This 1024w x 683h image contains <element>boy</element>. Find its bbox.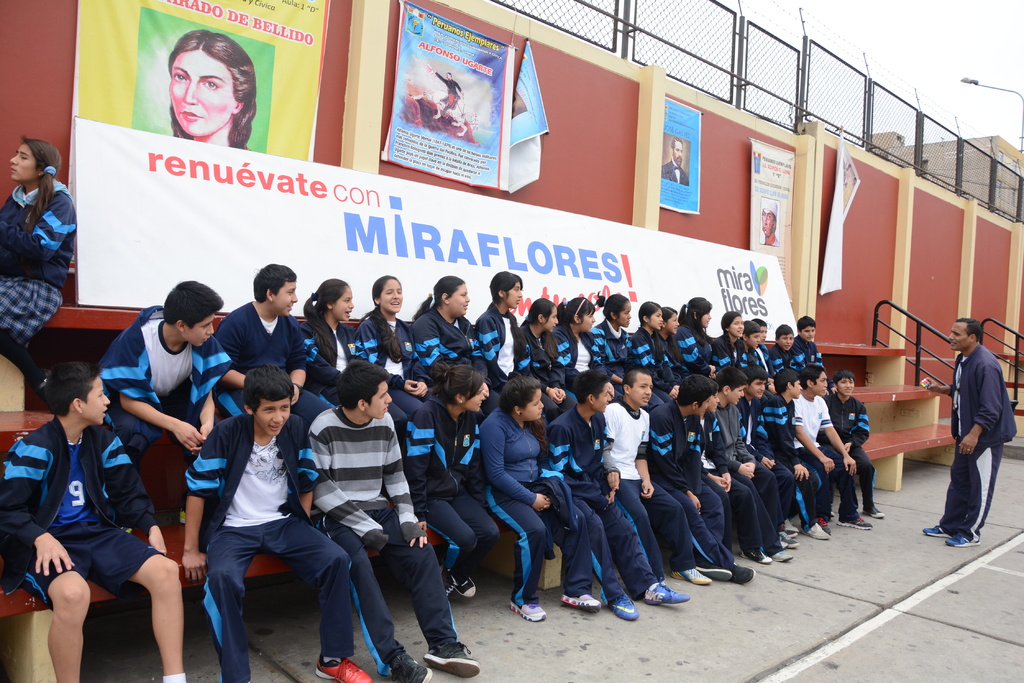
Rect(771, 323, 796, 370).
